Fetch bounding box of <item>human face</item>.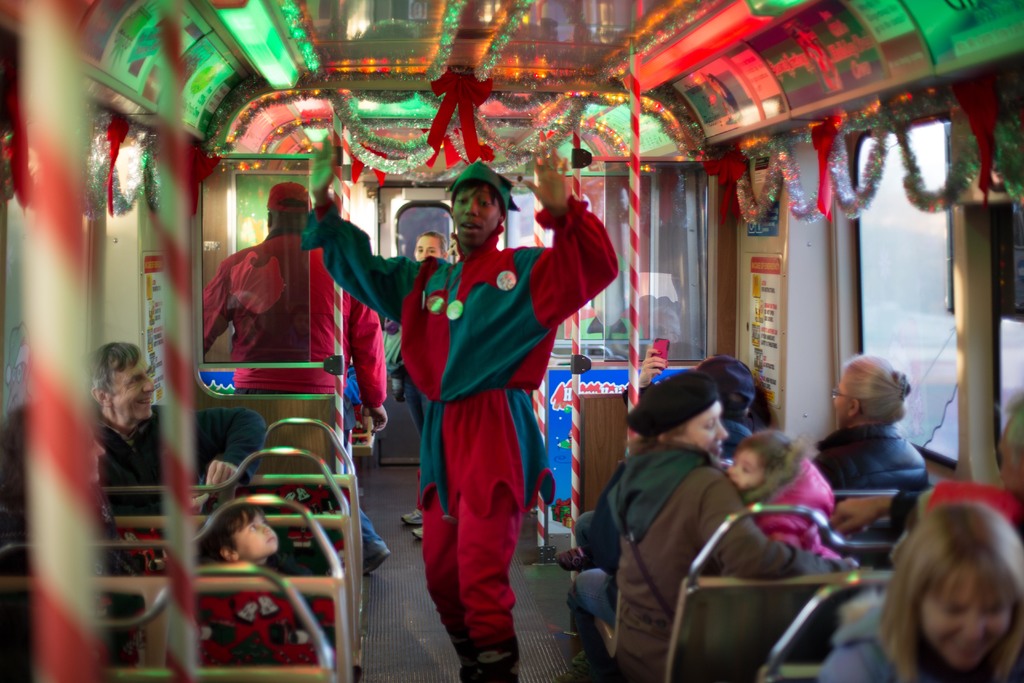
Bbox: x1=413 y1=233 x2=440 y2=259.
